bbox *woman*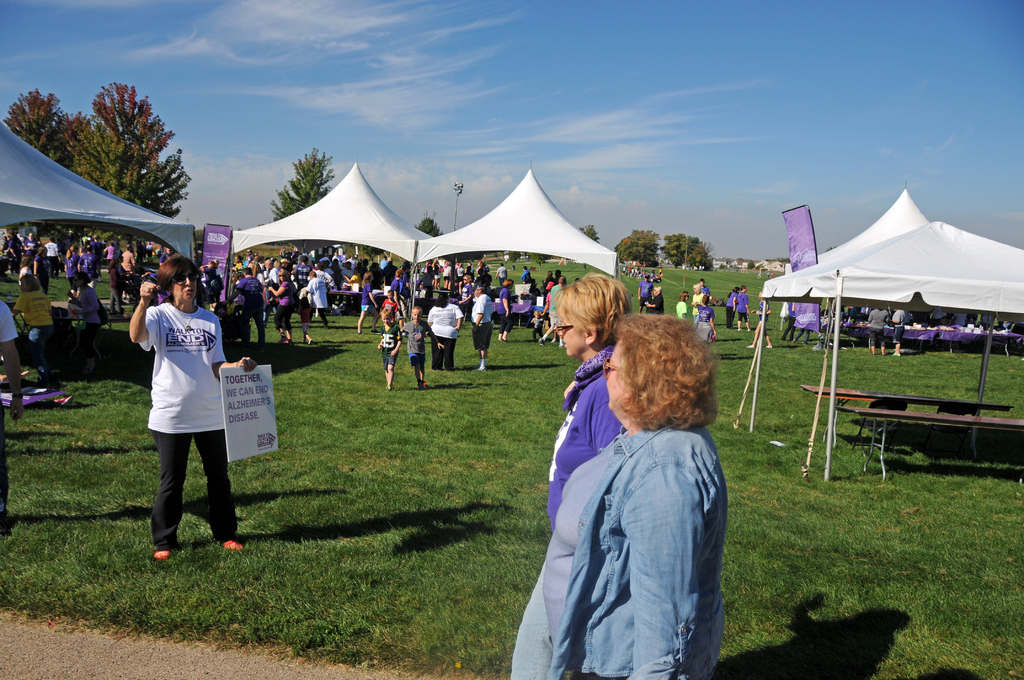
494 275 520 341
